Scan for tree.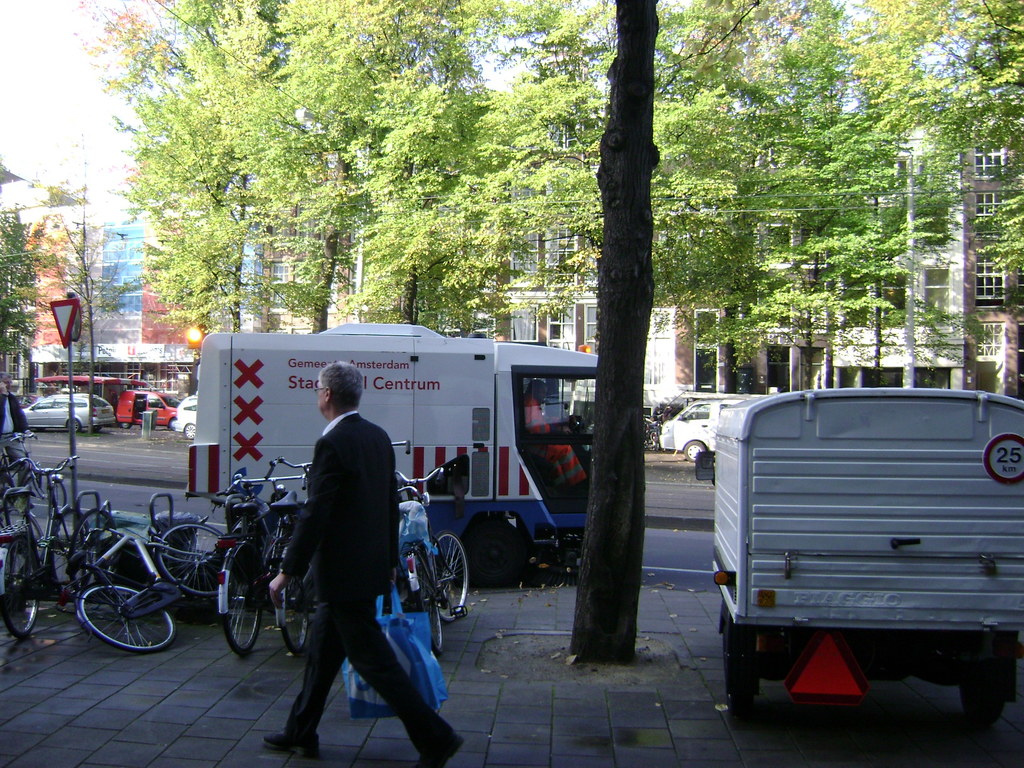
Scan result: [0, 189, 65, 414].
